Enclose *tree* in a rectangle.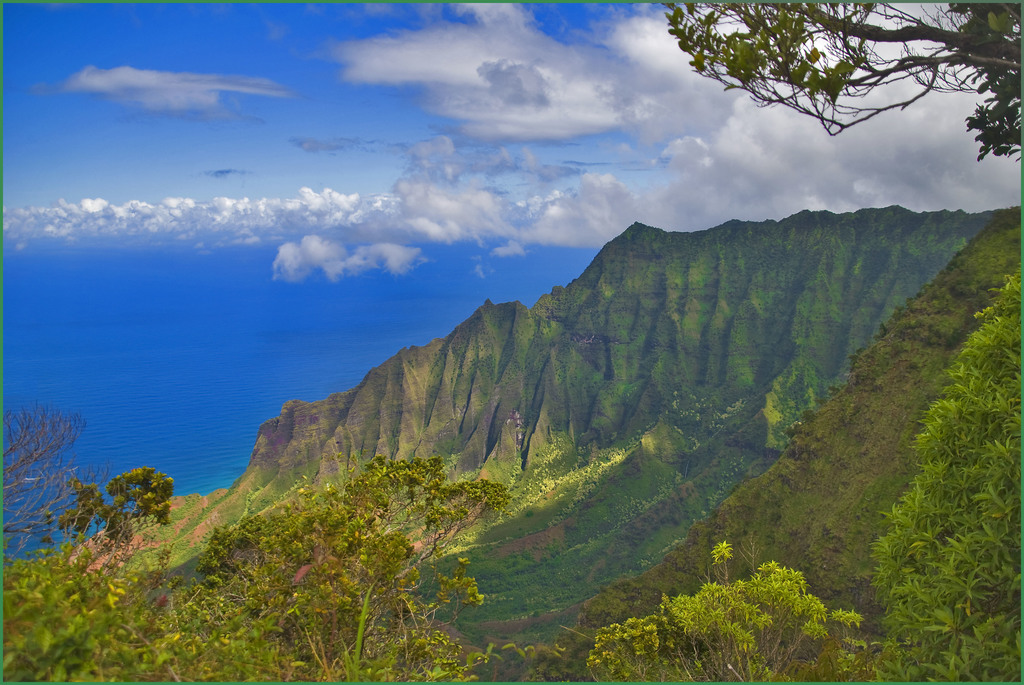
x1=4, y1=400, x2=116, y2=555.
